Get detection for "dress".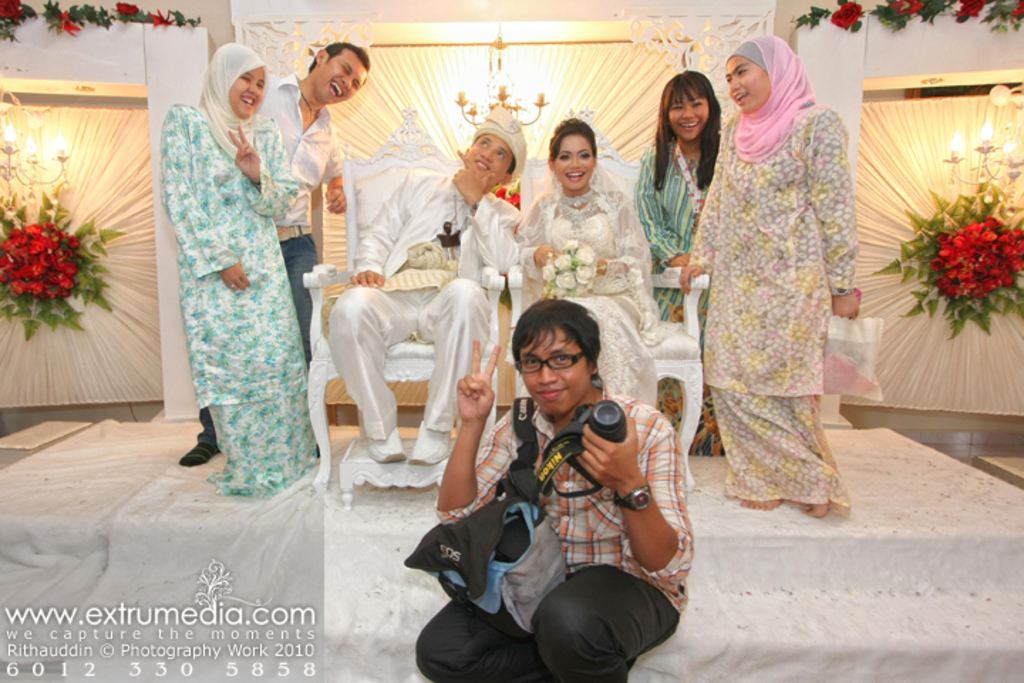
Detection: [634,141,734,455].
